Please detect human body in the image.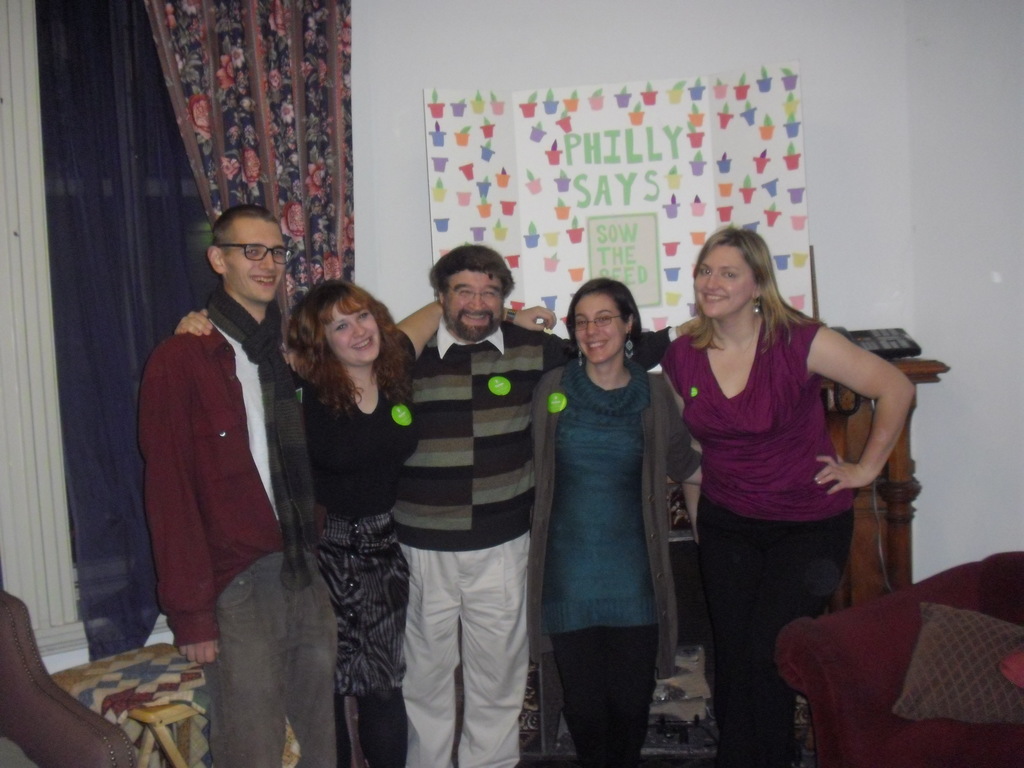
rect(540, 355, 706, 767).
